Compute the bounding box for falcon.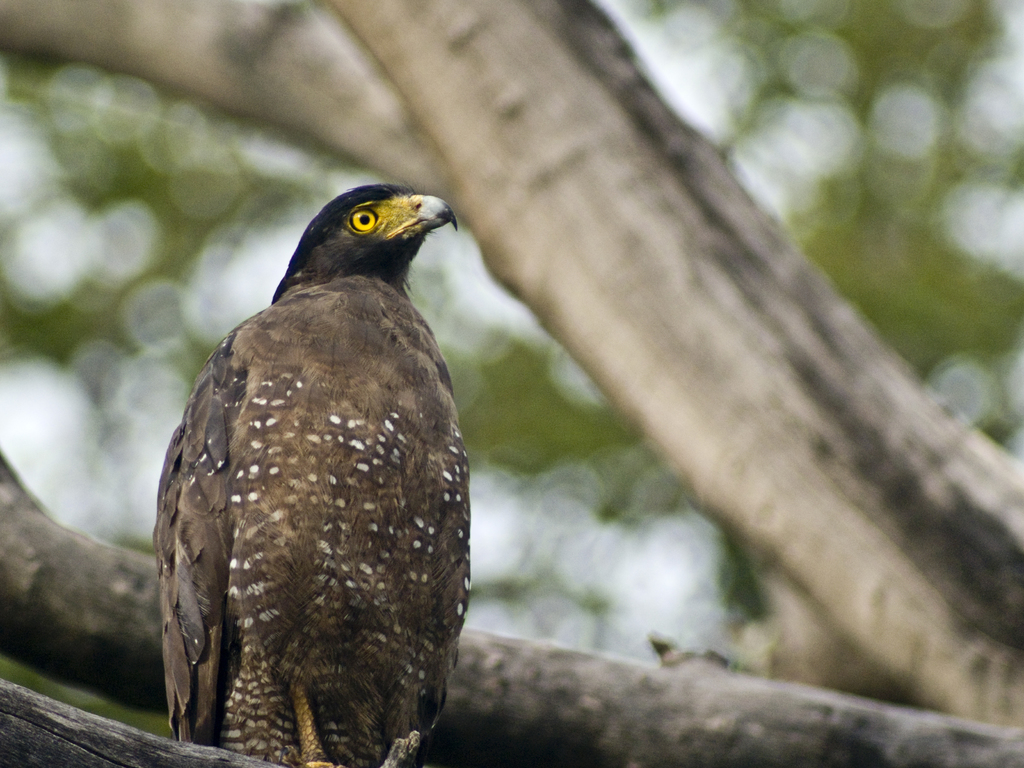
select_region(157, 171, 479, 767).
